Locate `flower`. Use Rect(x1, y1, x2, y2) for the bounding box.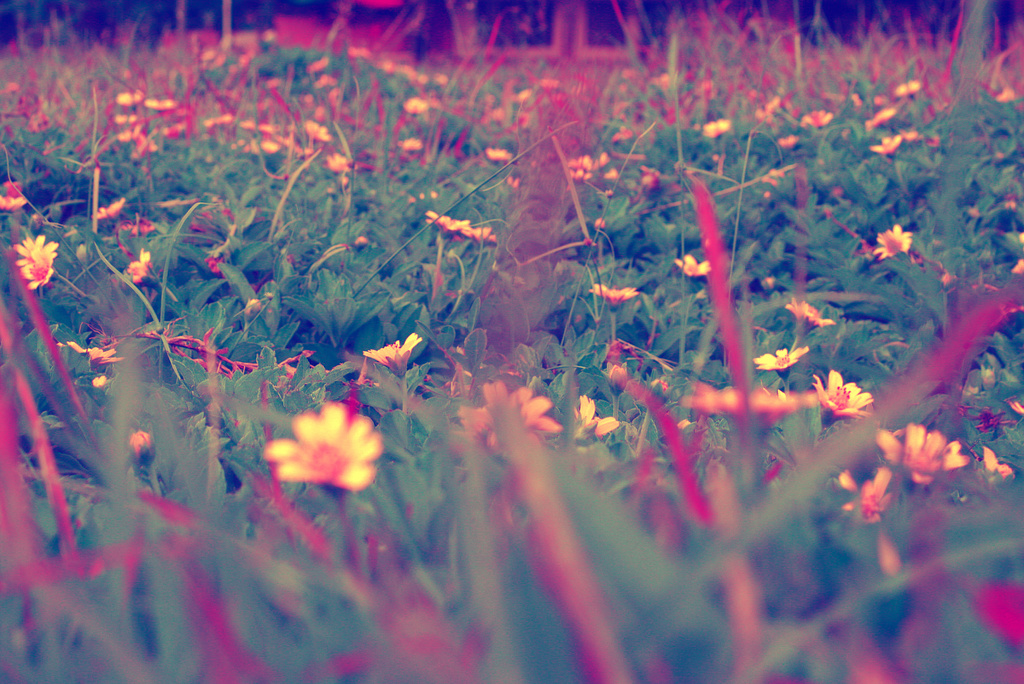
Rect(89, 199, 128, 215).
